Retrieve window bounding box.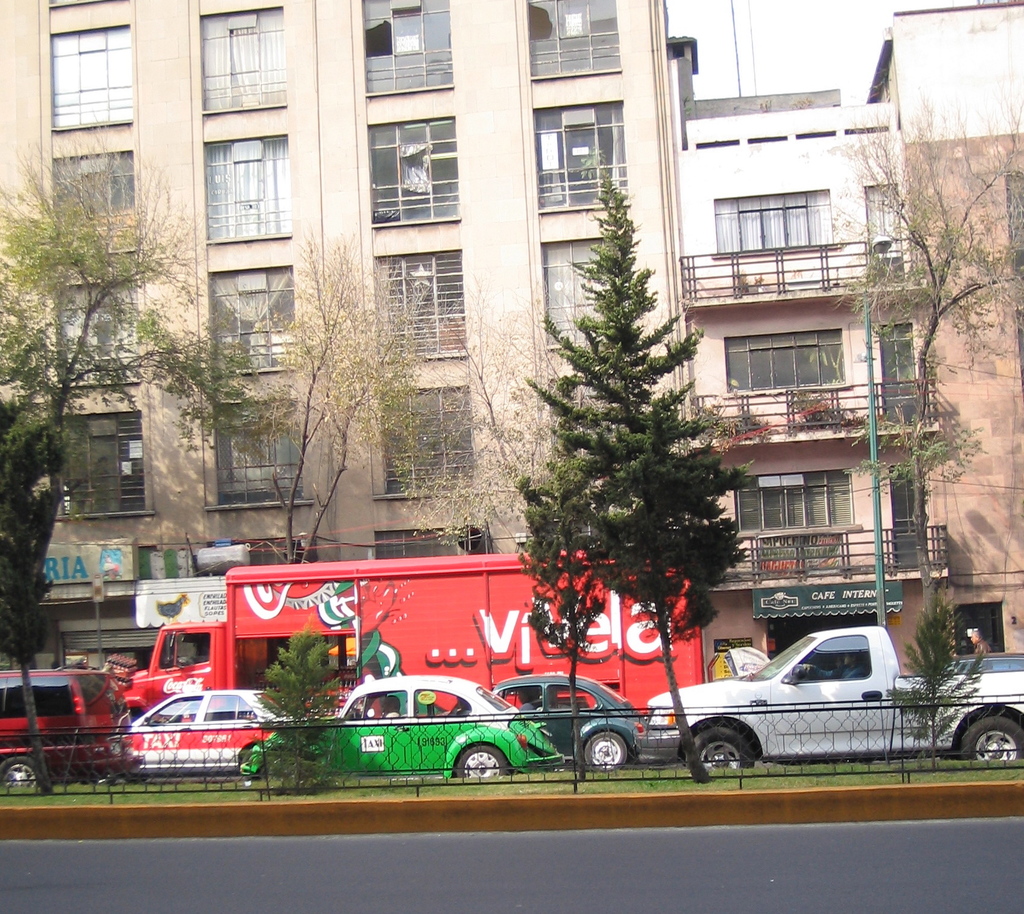
Bounding box: {"left": 200, "top": 5, "right": 287, "bottom": 112}.
